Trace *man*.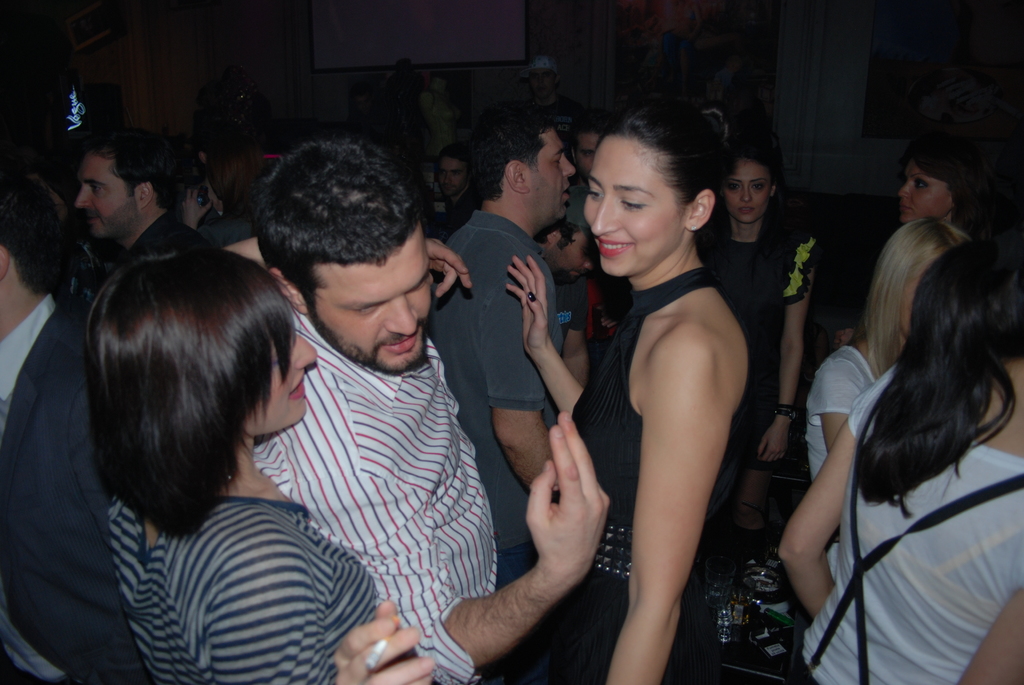
Traced to (left=0, top=196, right=159, bottom=684).
